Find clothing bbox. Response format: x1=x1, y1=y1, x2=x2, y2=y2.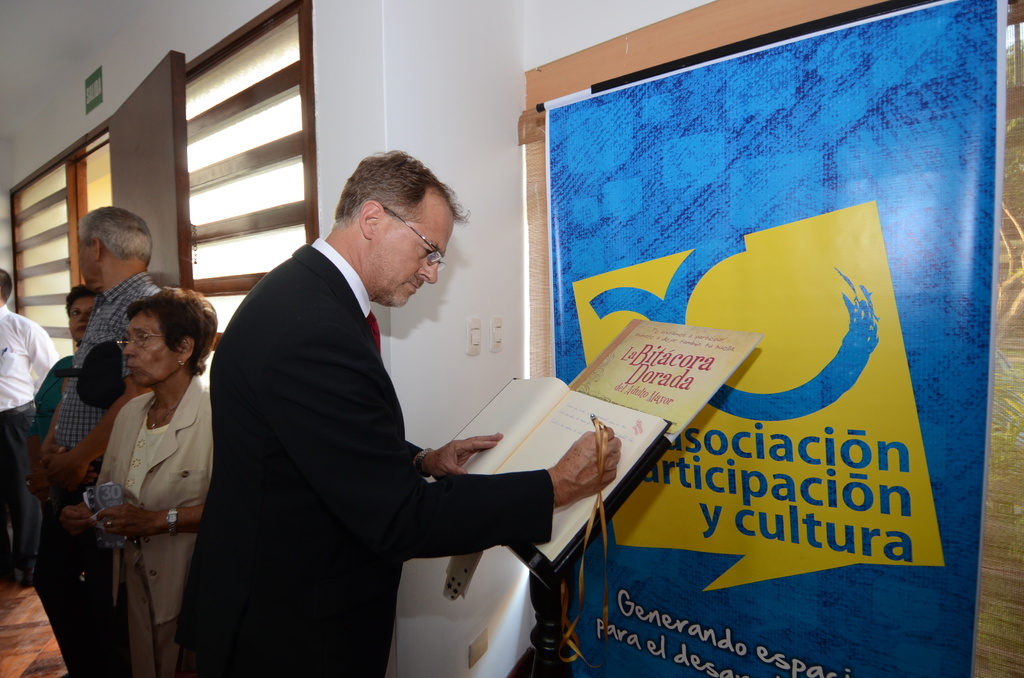
x1=0, y1=302, x2=61, y2=580.
